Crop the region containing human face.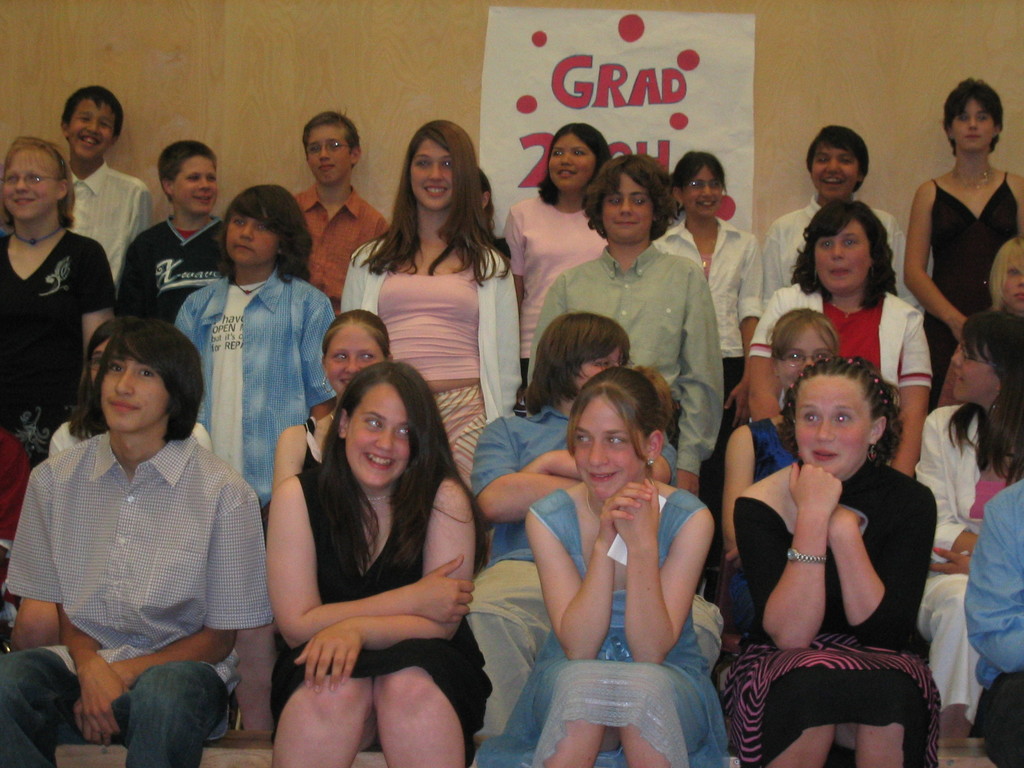
Crop region: left=225, top=218, right=282, bottom=266.
